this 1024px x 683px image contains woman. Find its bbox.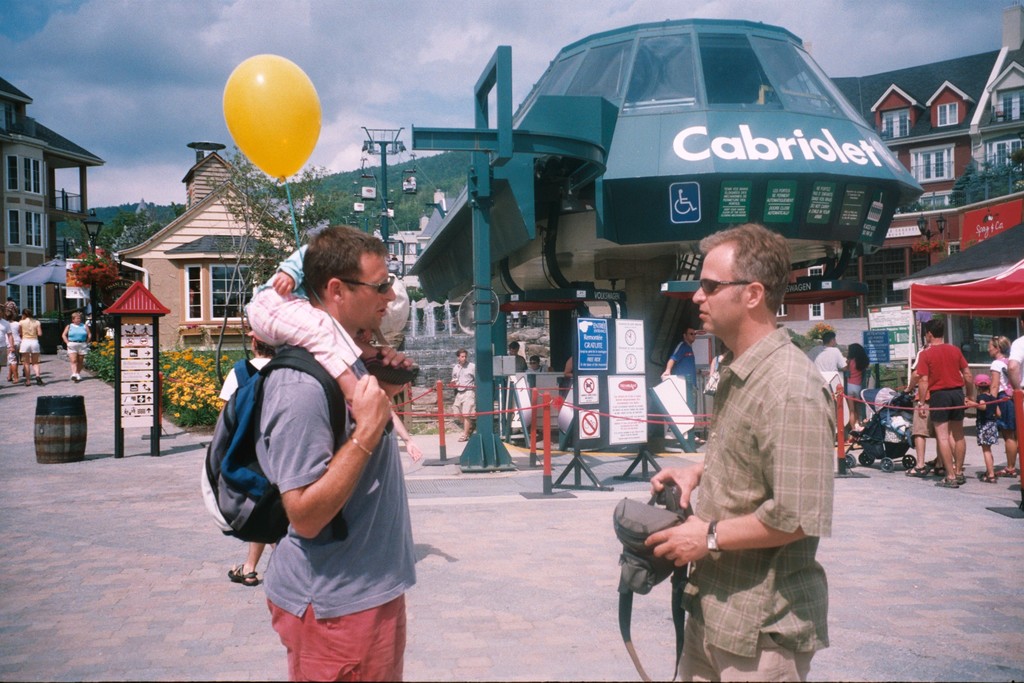
(x1=451, y1=348, x2=481, y2=448).
